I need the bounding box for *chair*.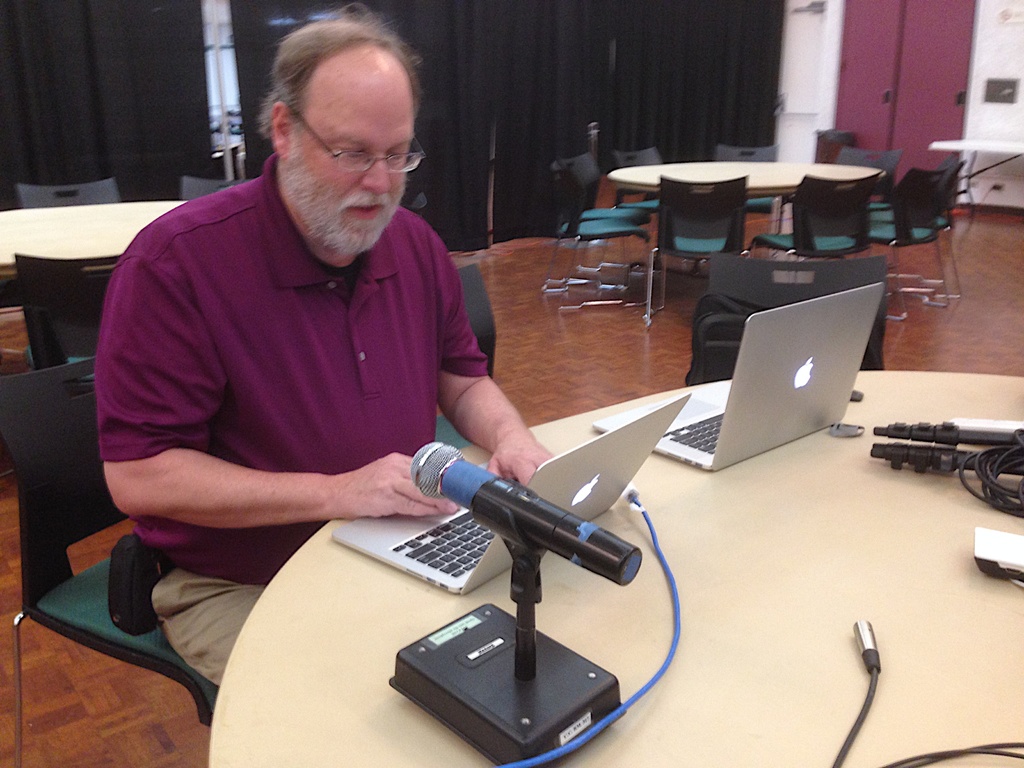
Here it is: {"x1": 842, "y1": 148, "x2": 903, "y2": 195}.
